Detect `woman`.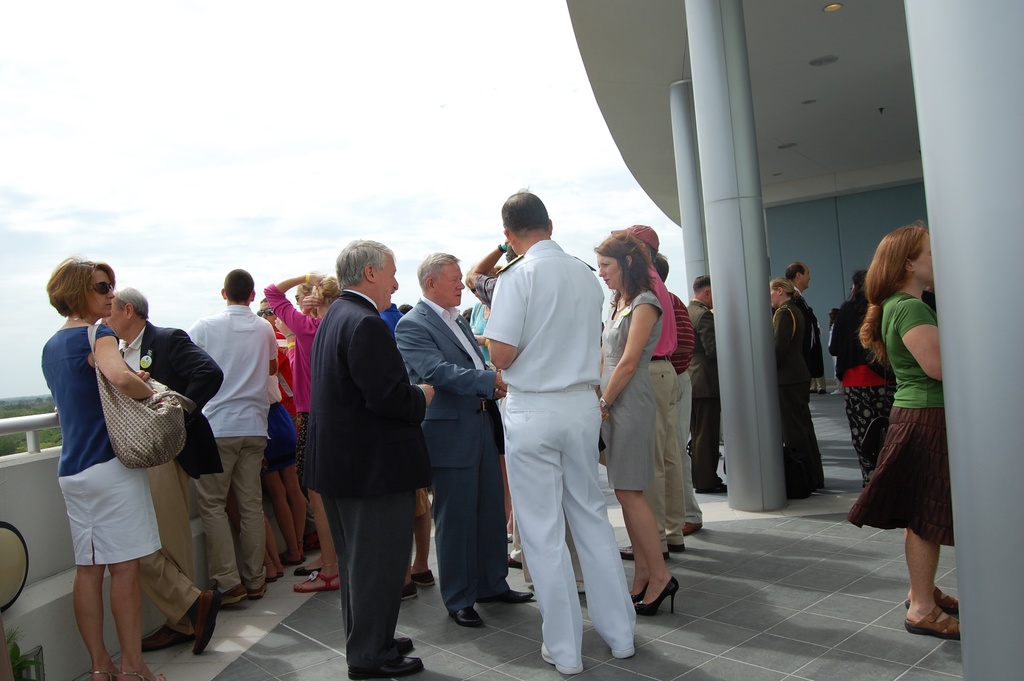
Detected at (x1=37, y1=256, x2=205, y2=669).
